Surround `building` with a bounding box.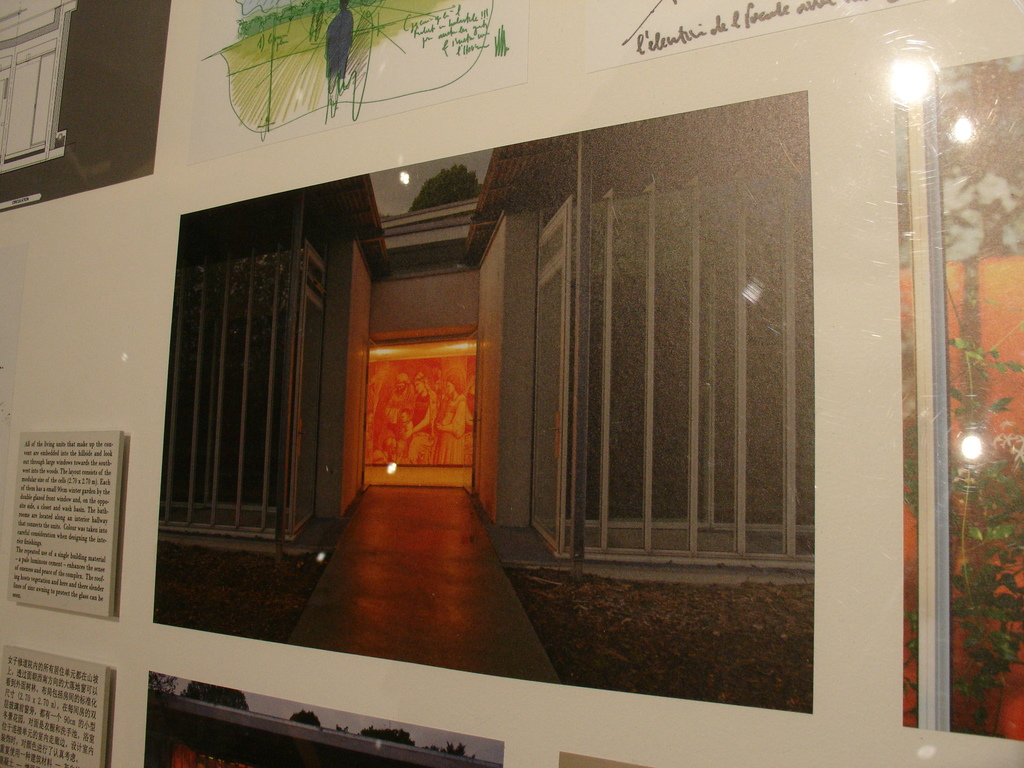
bbox=(0, 1, 1023, 767).
